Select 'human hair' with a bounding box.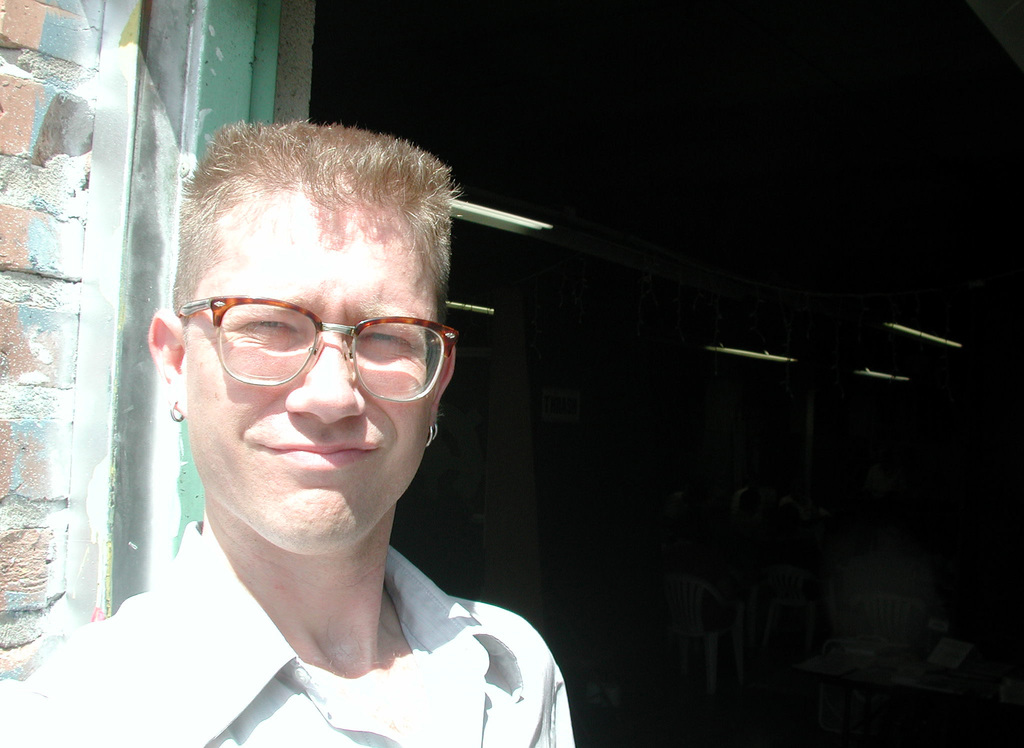
(170, 127, 459, 345).
